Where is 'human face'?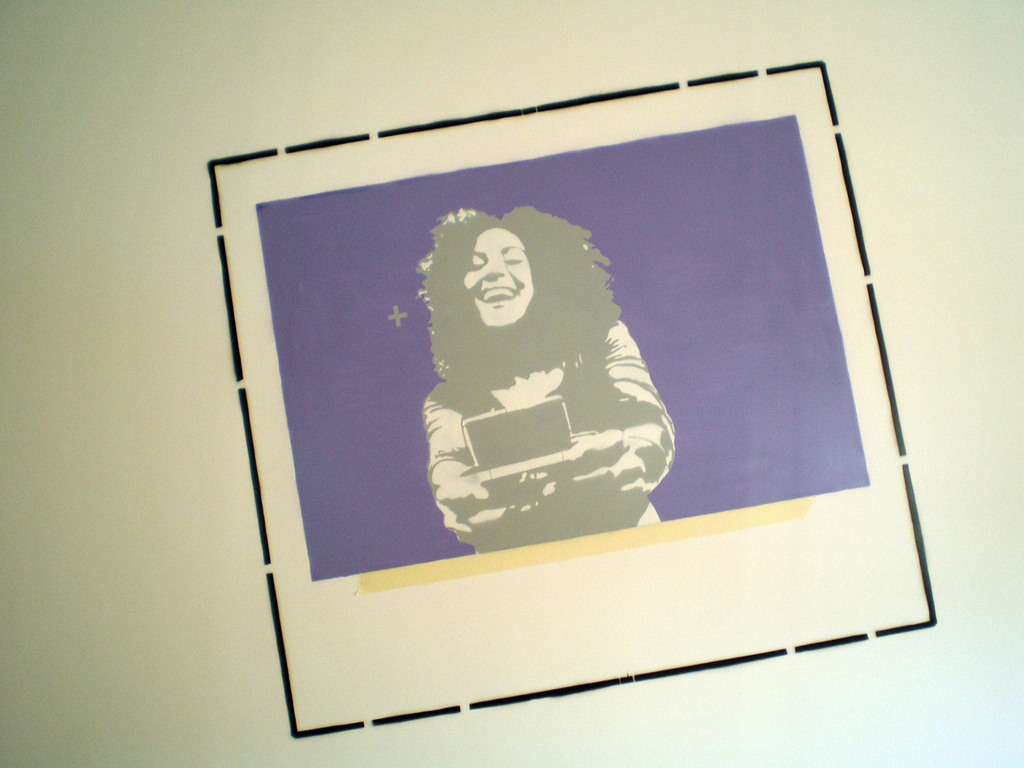
l=463, t=224, r=529, b=326.
